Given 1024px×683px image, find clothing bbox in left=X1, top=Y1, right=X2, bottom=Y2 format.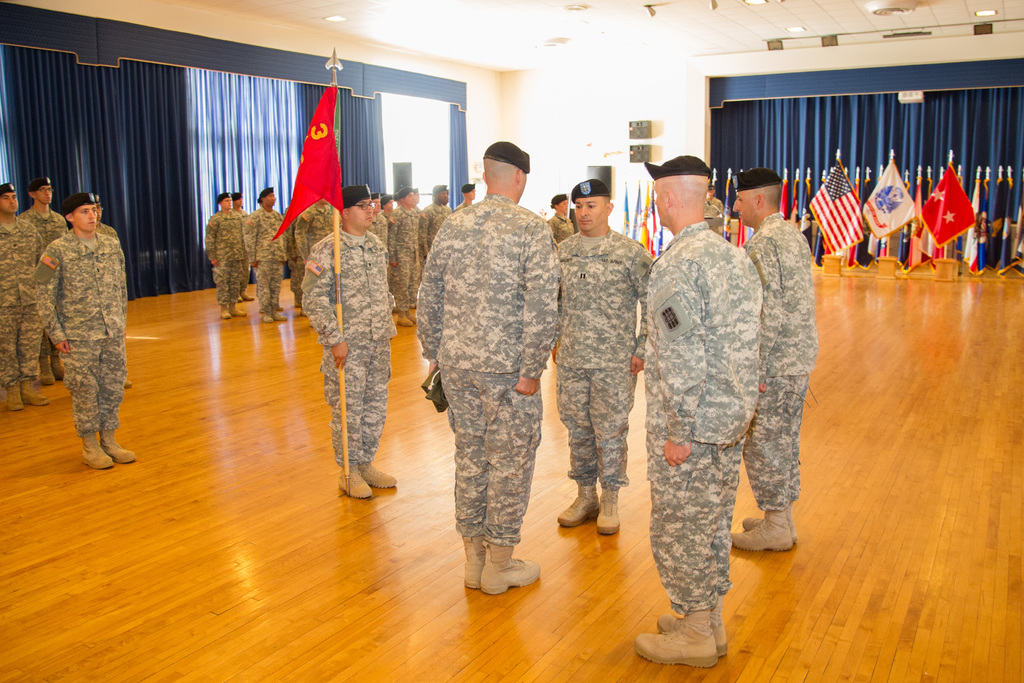
left=647, top=220, right=765, bottom=615.
